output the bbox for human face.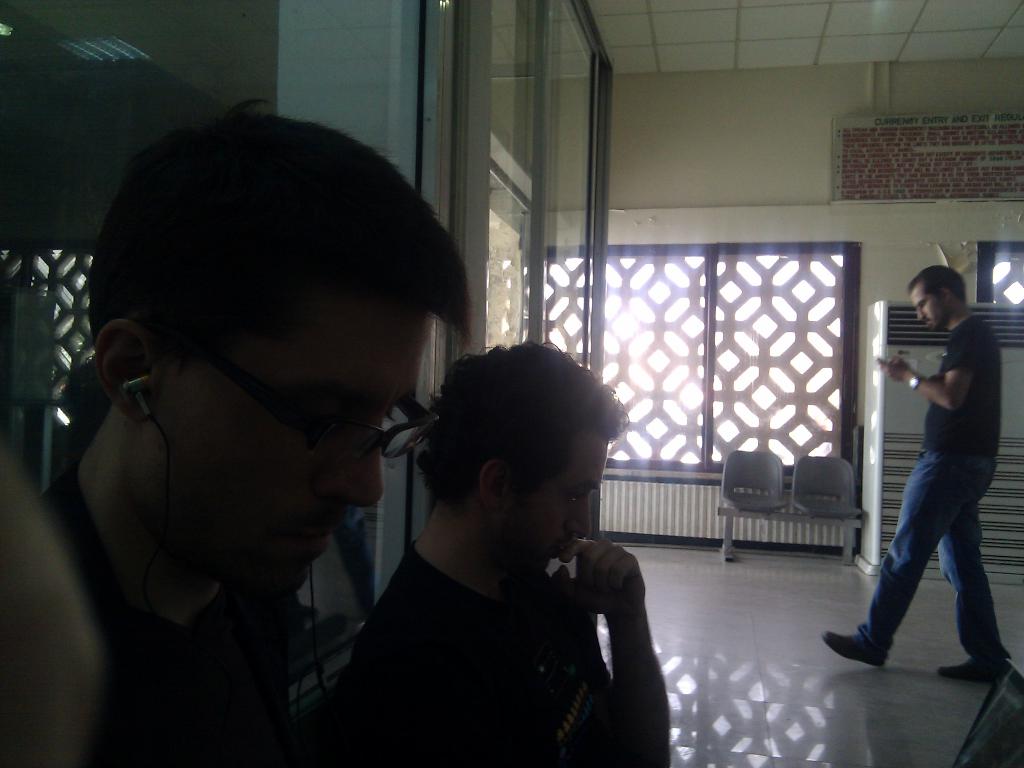
l=503, t=436, r=610, b=575.
